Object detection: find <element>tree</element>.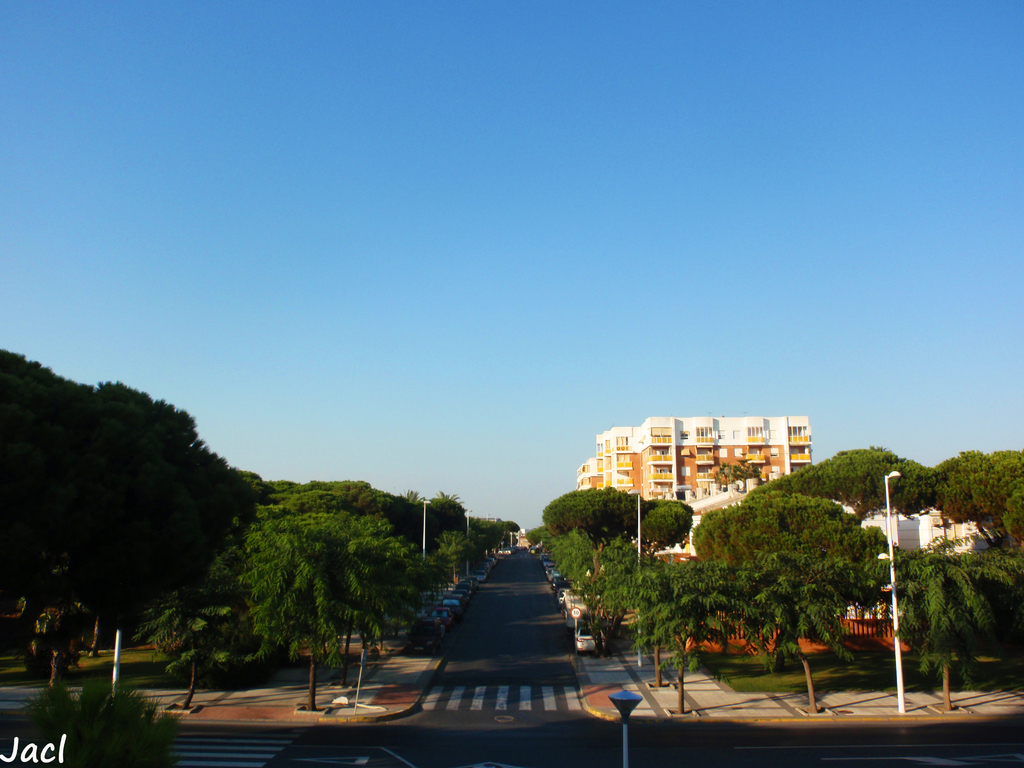
select_region(694, 490, 890, 675).
